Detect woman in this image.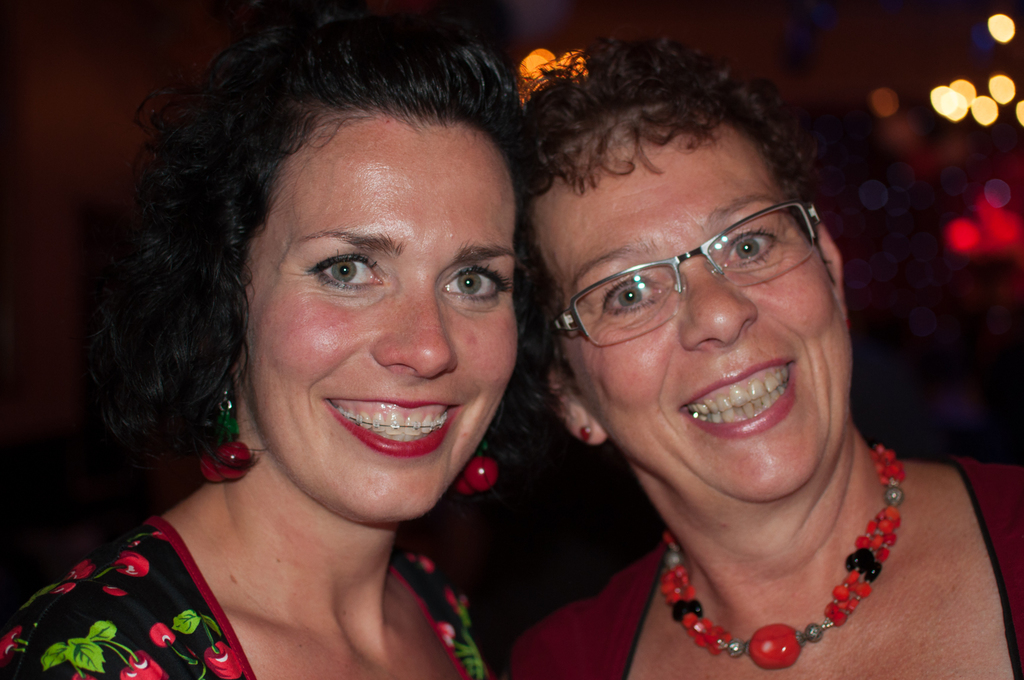
Detection: [left=0, top=11, right=569, bottom=679].
